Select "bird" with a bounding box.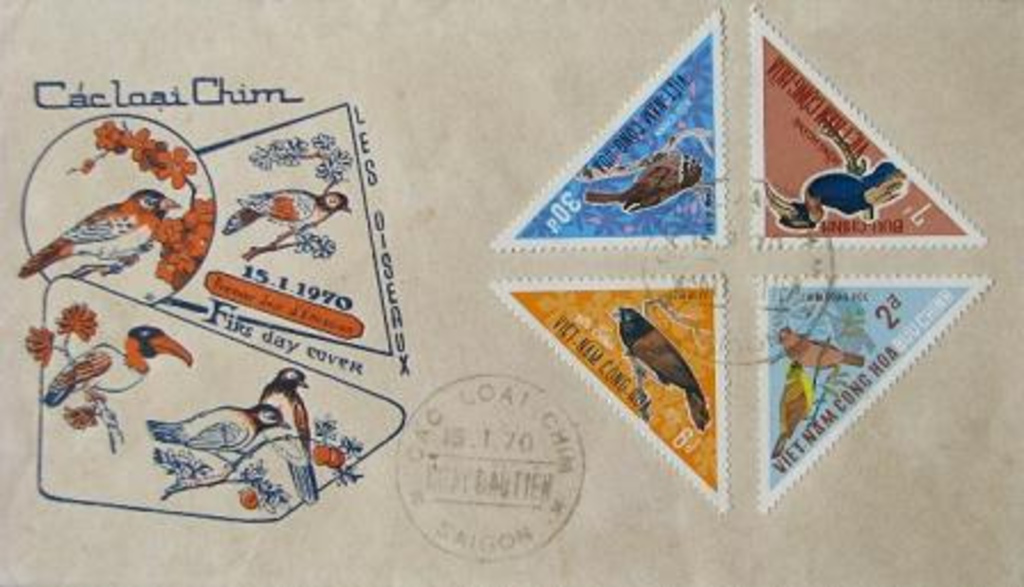
bbox=[763, 155, 912, 238].
